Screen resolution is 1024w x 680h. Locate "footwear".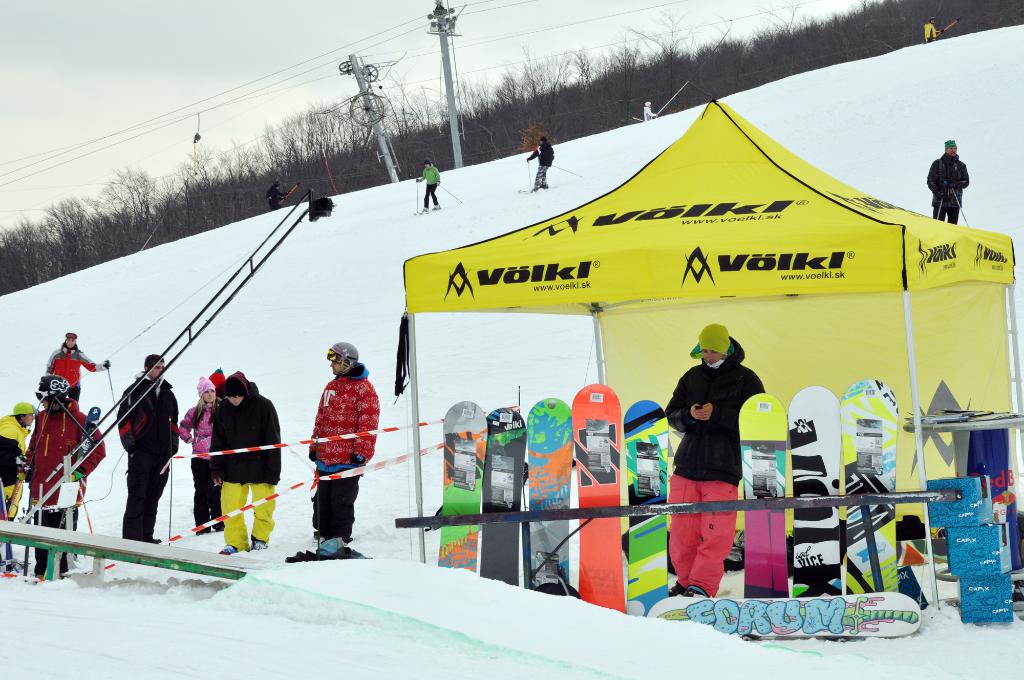
locate(685, 583, 702, 597).
